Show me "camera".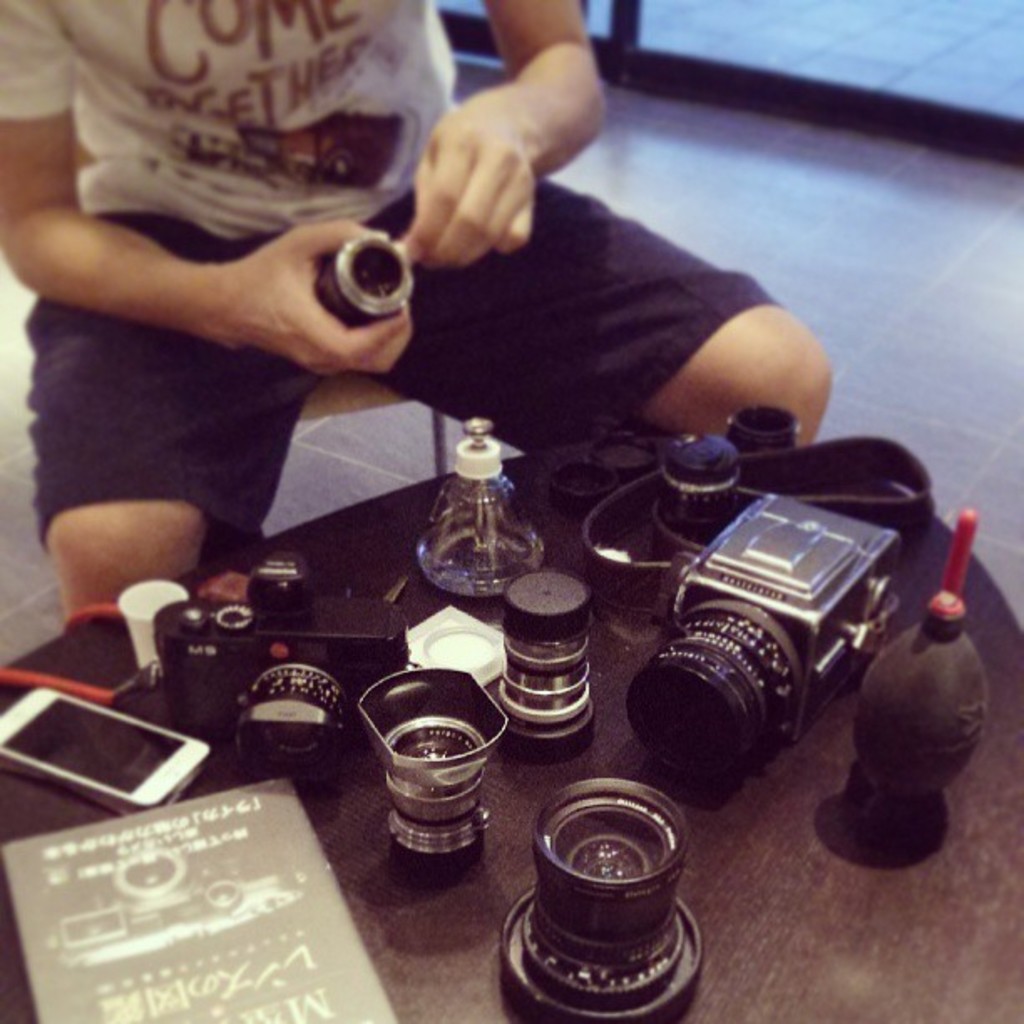
"camera" is here: detection(355, 673, 507, 877).
